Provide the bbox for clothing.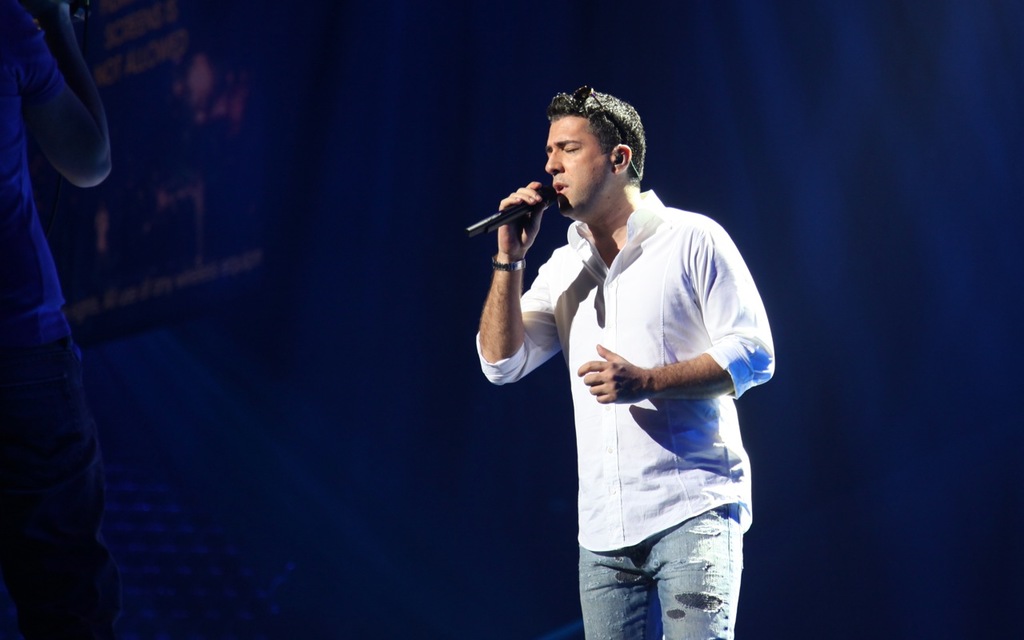
[508, 153, 760, 599].
